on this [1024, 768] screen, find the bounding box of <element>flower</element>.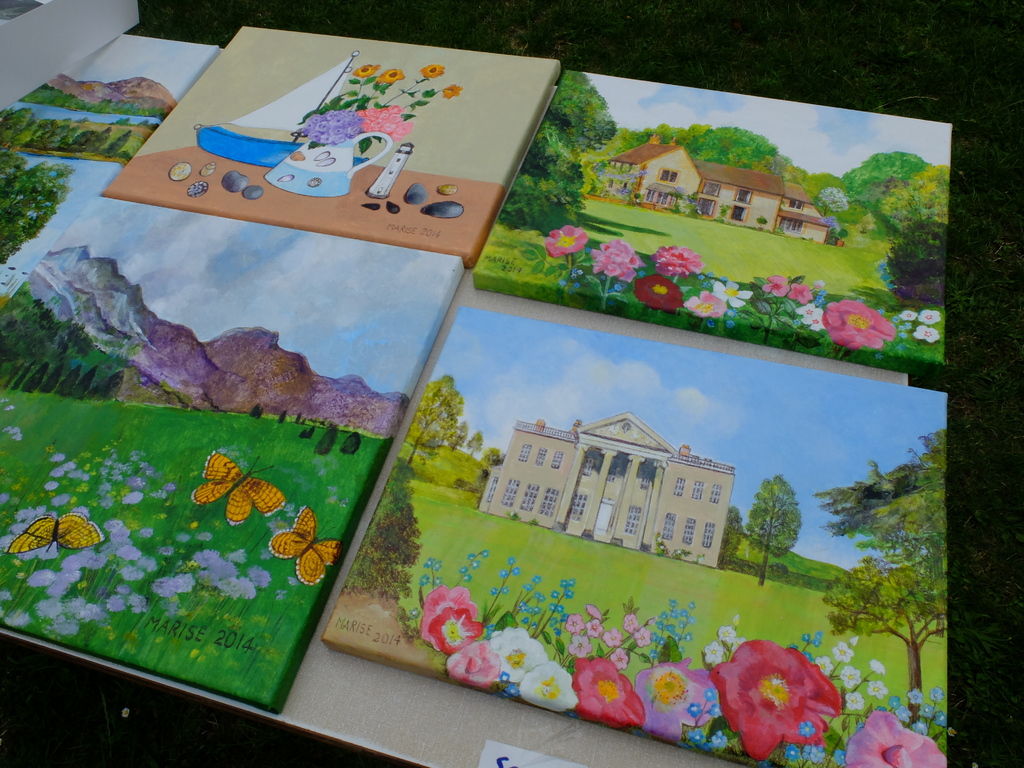
Bounding box: x1=381 y1=65 x2=404 y2=83.
